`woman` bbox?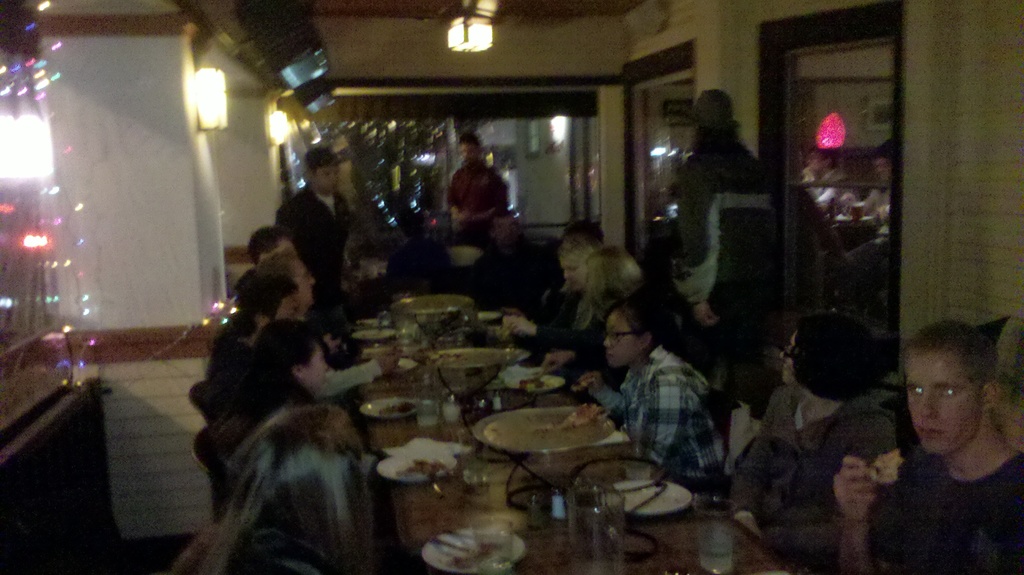
box(570, 295, 735, 497)
